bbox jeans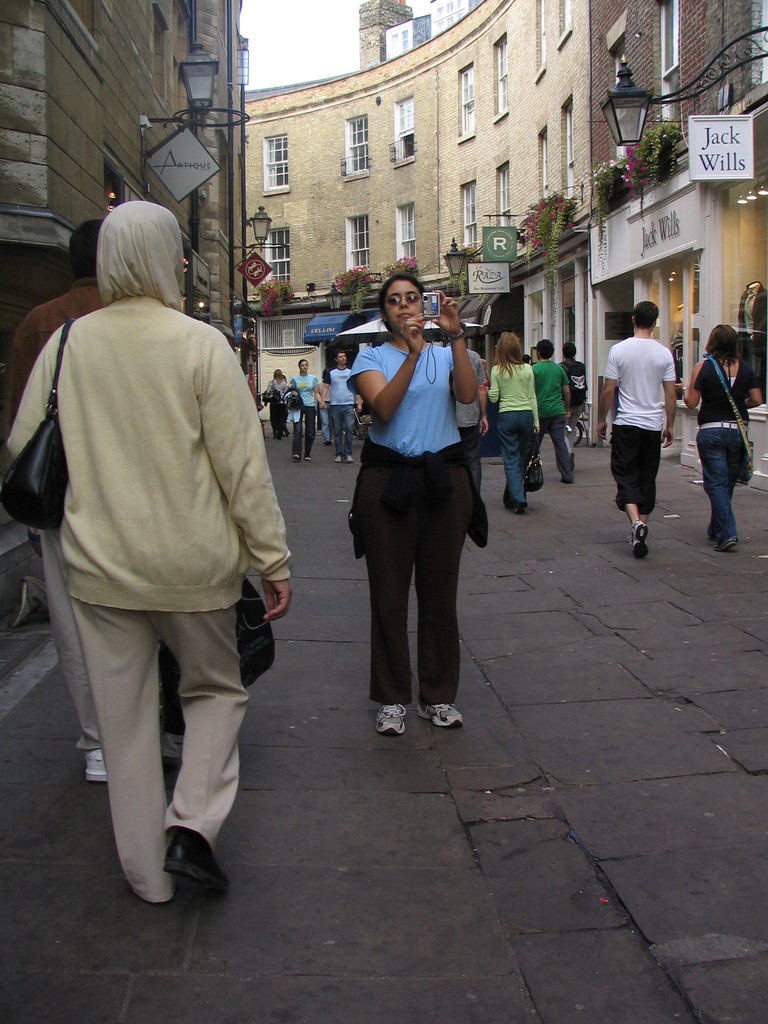
[left=517, top=417, right=573, bottom=479]
